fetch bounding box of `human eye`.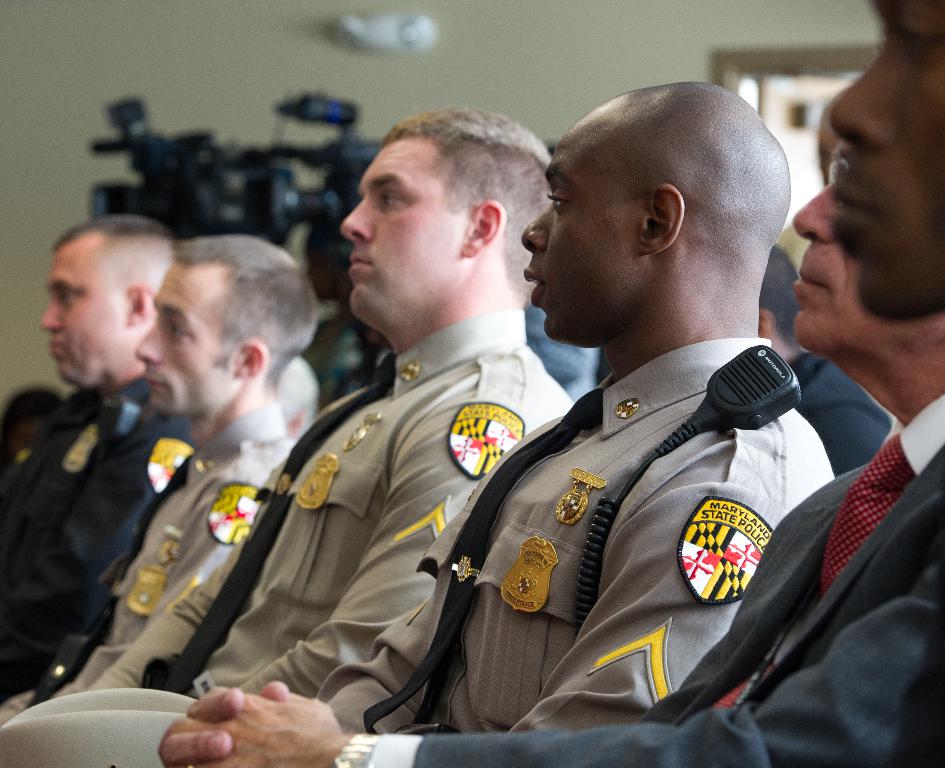
Bbox: {"x1": 56, "y1": 289, "x2": 78, "y2": 304}.
